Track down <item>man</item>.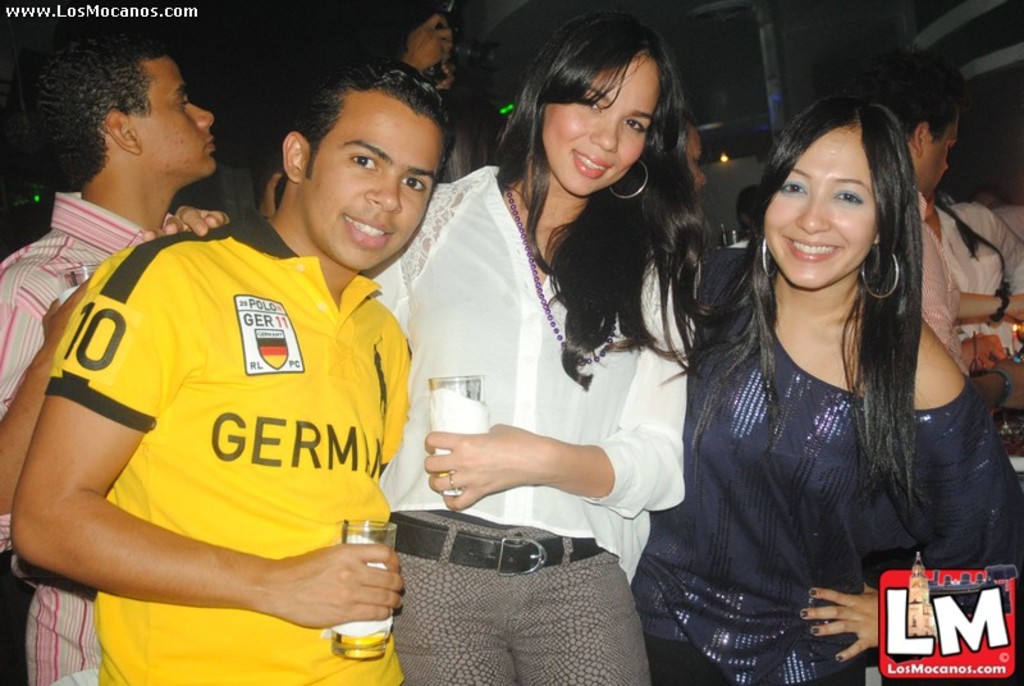
Tracked to bbox=(0, 31, 215, 685).
